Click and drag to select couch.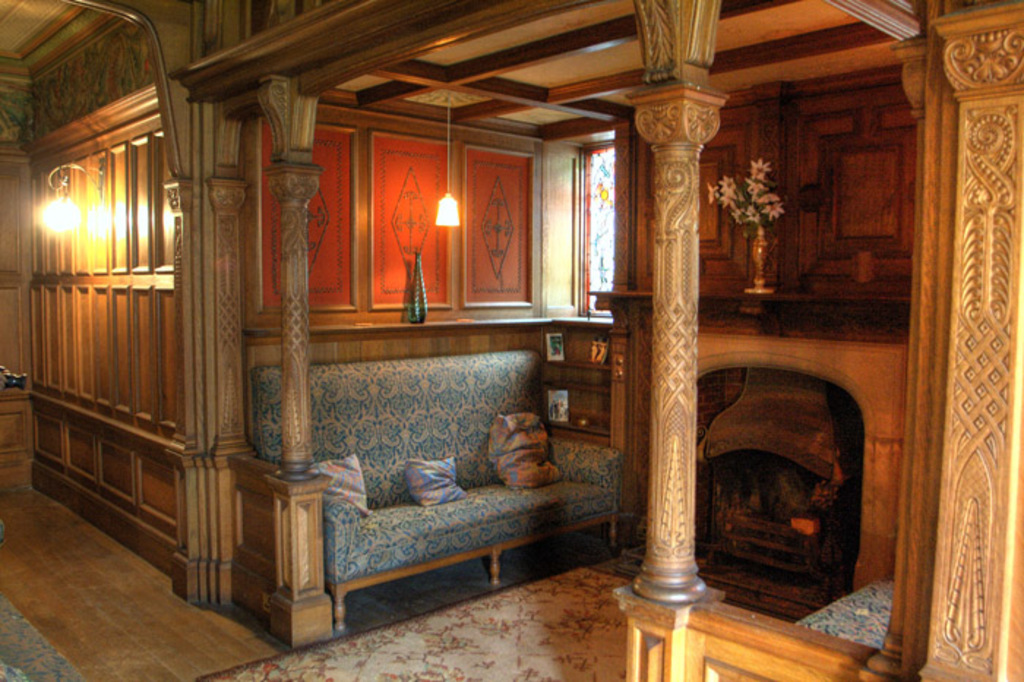
Selection: [x1=206, y1=250, x2=590, y2=618].
